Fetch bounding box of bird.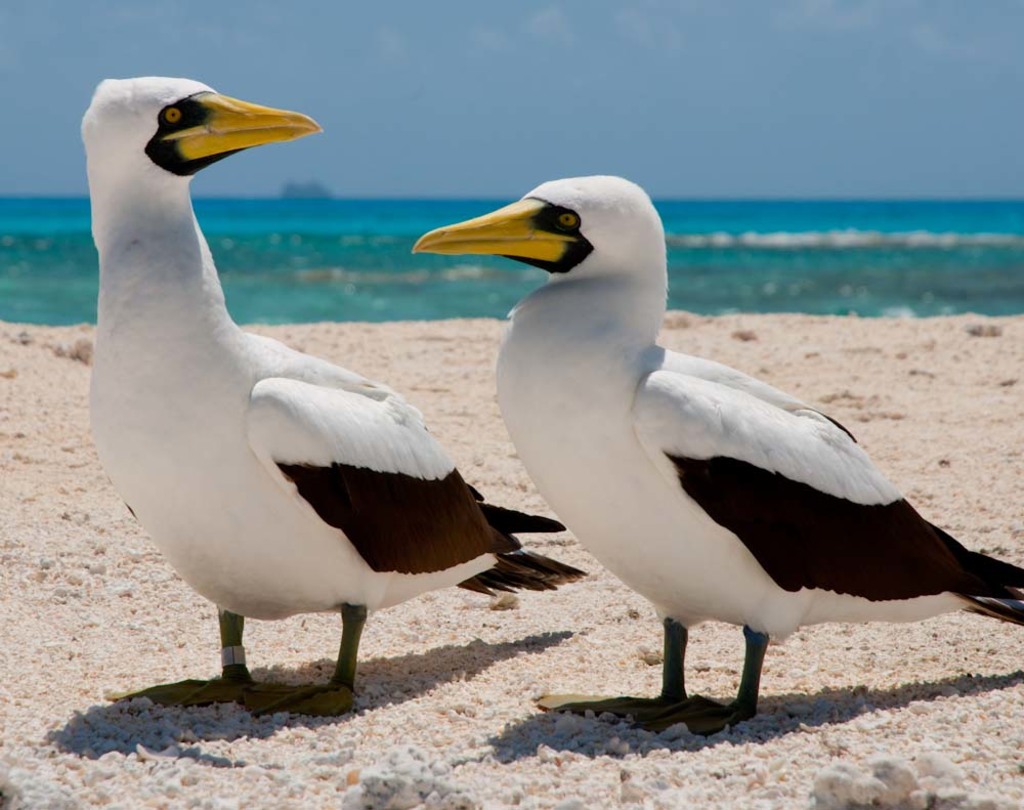
Bbox: 76 76 591 719.
